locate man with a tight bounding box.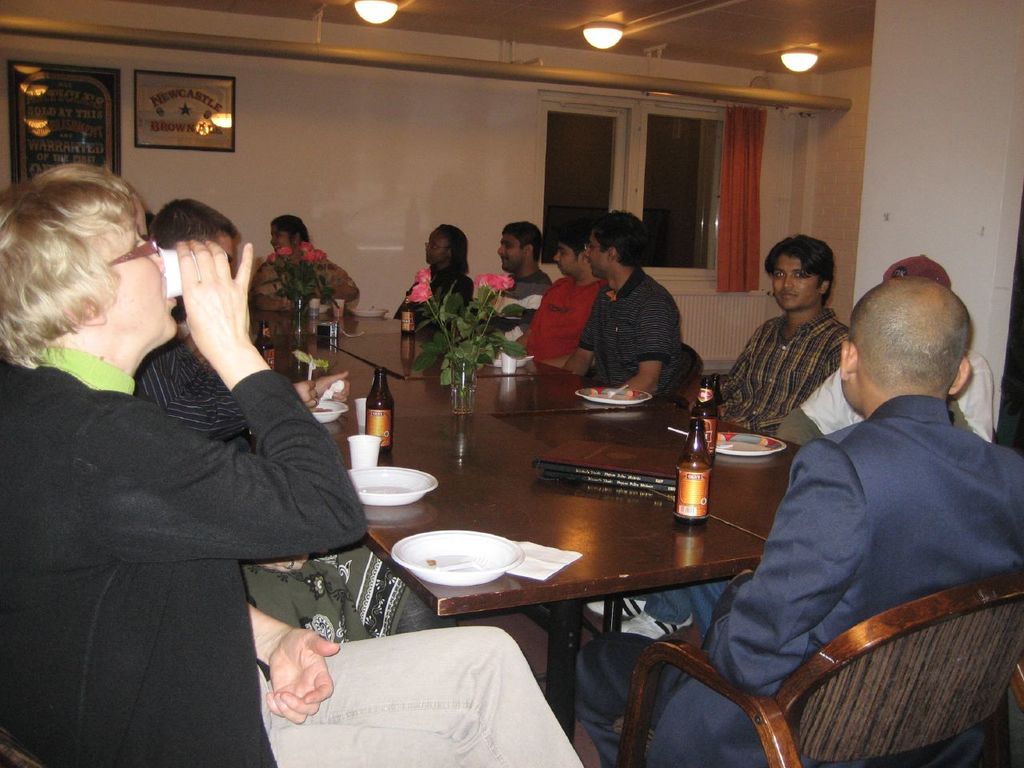
{"x1": 779, "y1": 255, "x2": 995, "y2": 443}.
